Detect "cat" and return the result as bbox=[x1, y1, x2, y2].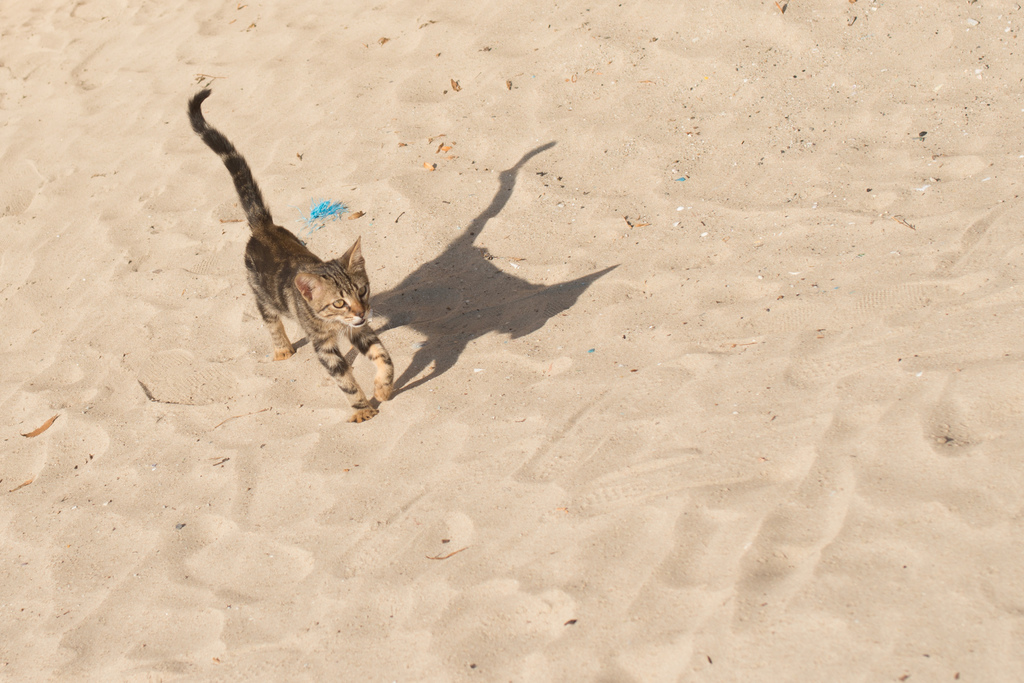
bbox=[184, 81, 405, 425].
